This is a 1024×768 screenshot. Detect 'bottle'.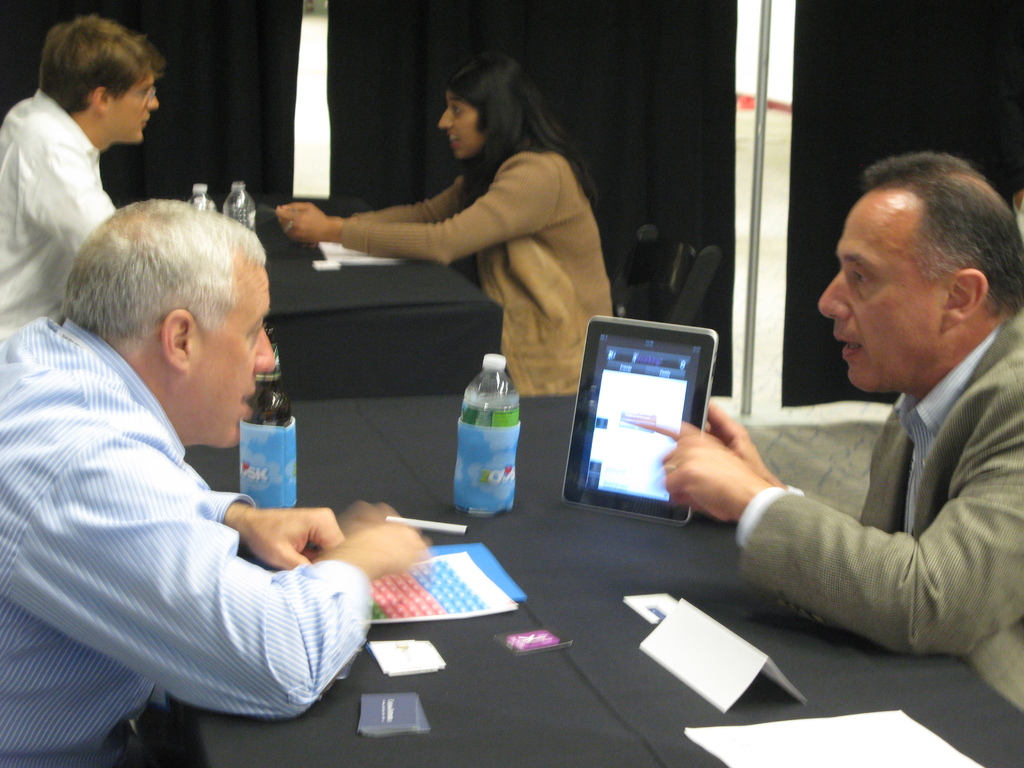
region(225, 178, 259, 235).
